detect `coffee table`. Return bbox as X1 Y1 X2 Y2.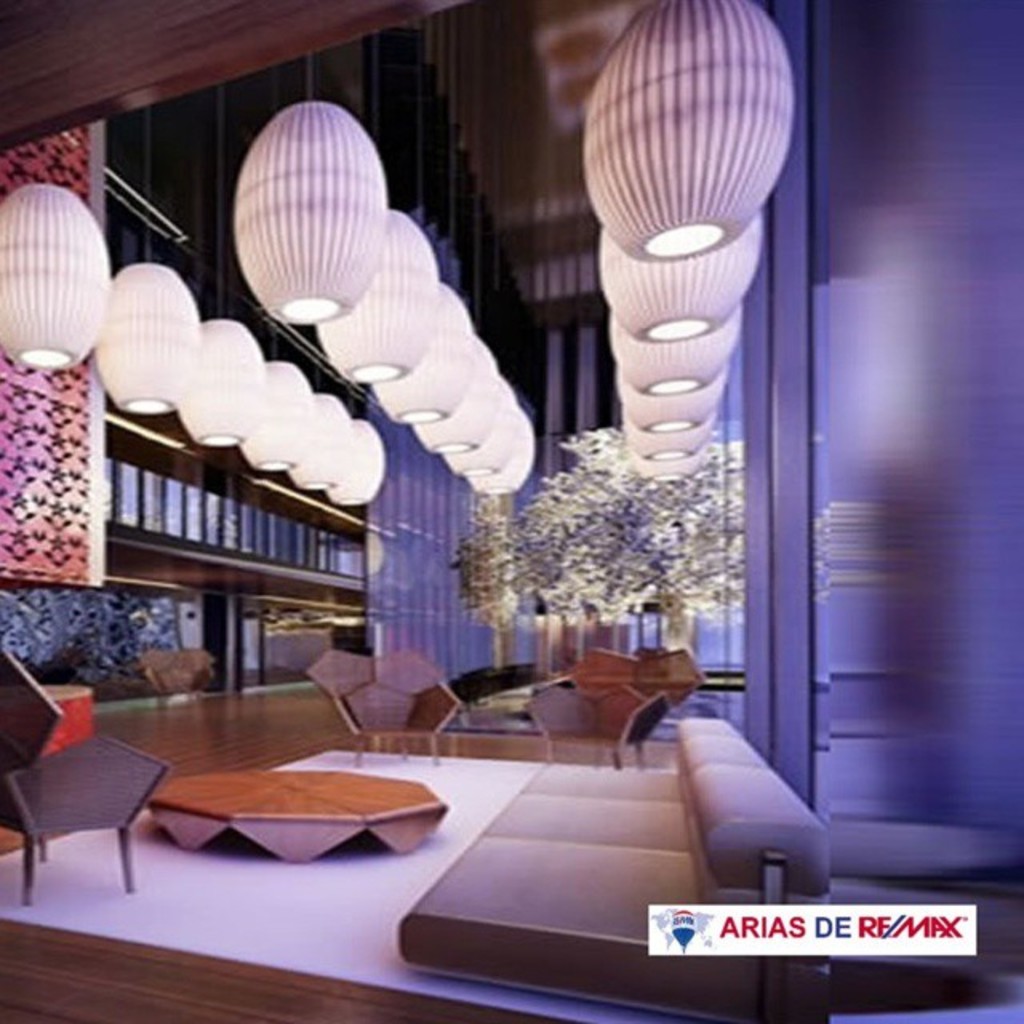
149 766 451 859.
